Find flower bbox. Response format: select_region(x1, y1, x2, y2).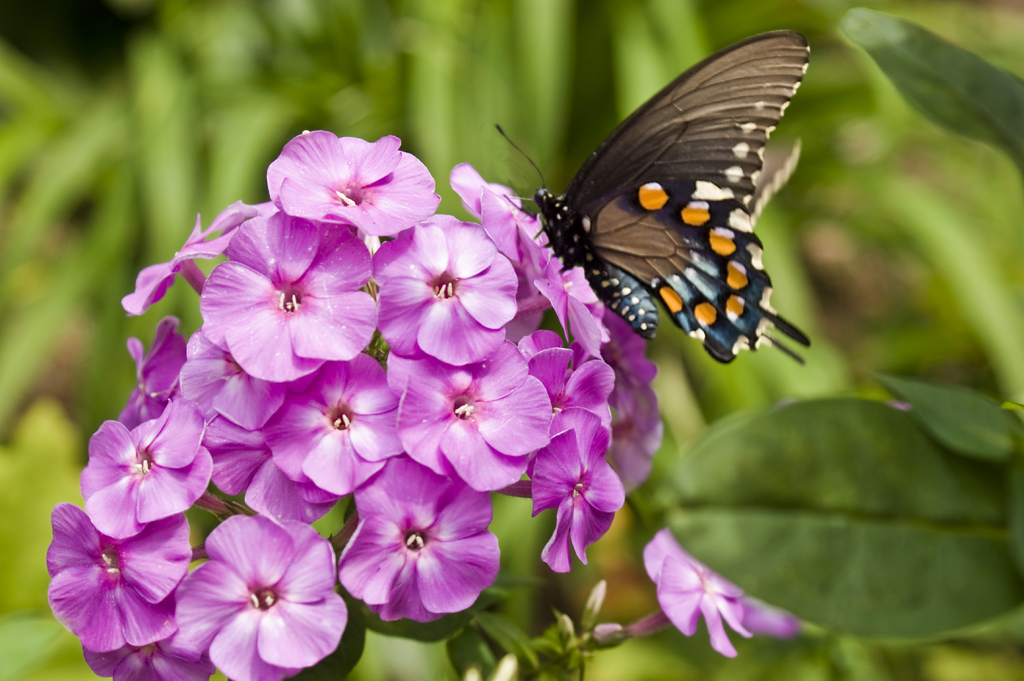
select_region(328, 481, 493, 634).
